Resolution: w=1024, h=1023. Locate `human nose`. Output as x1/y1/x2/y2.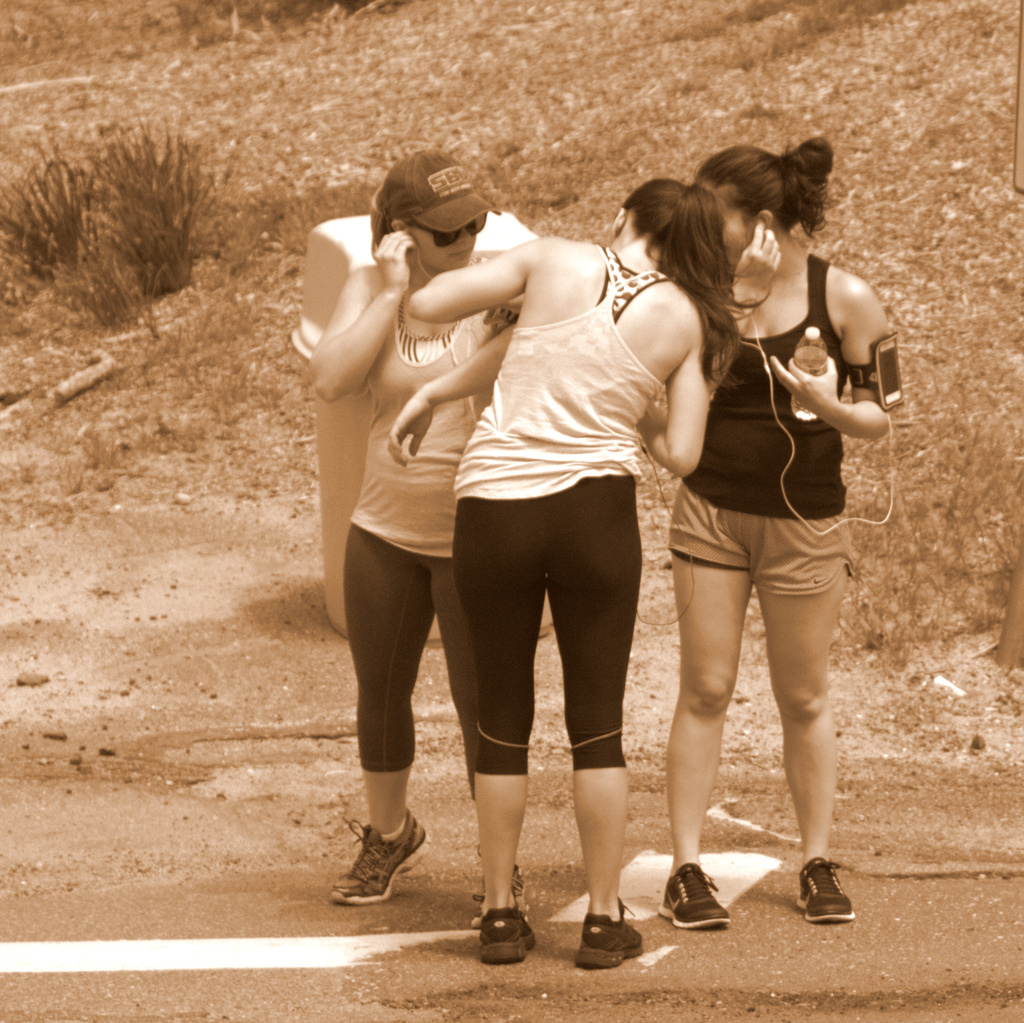
456/230/473/247.
